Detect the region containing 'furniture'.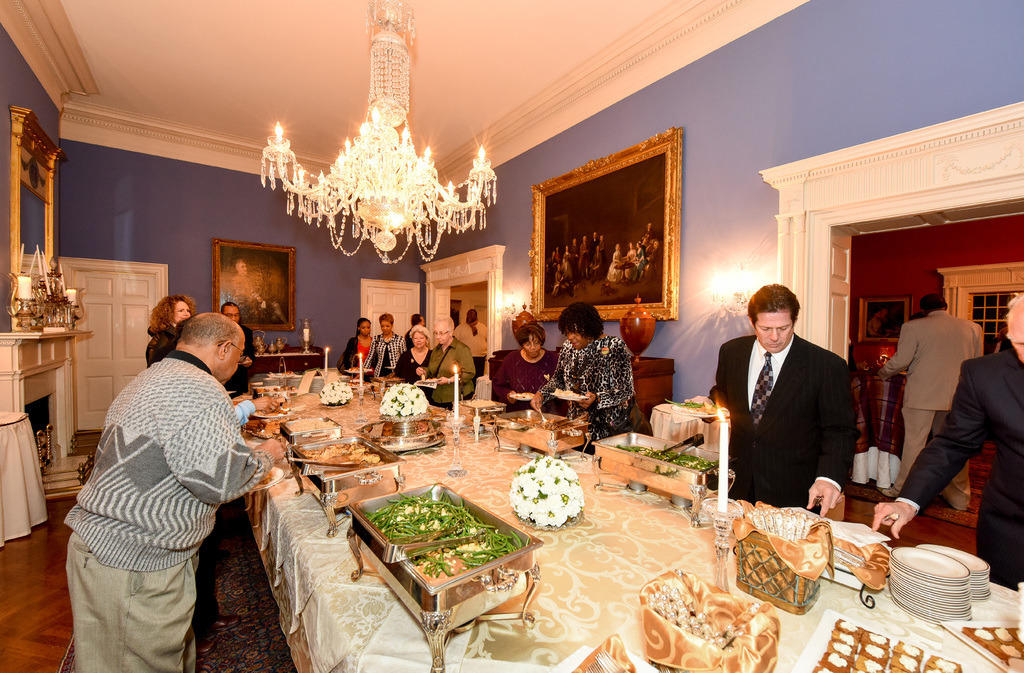
0:327:90:462.
